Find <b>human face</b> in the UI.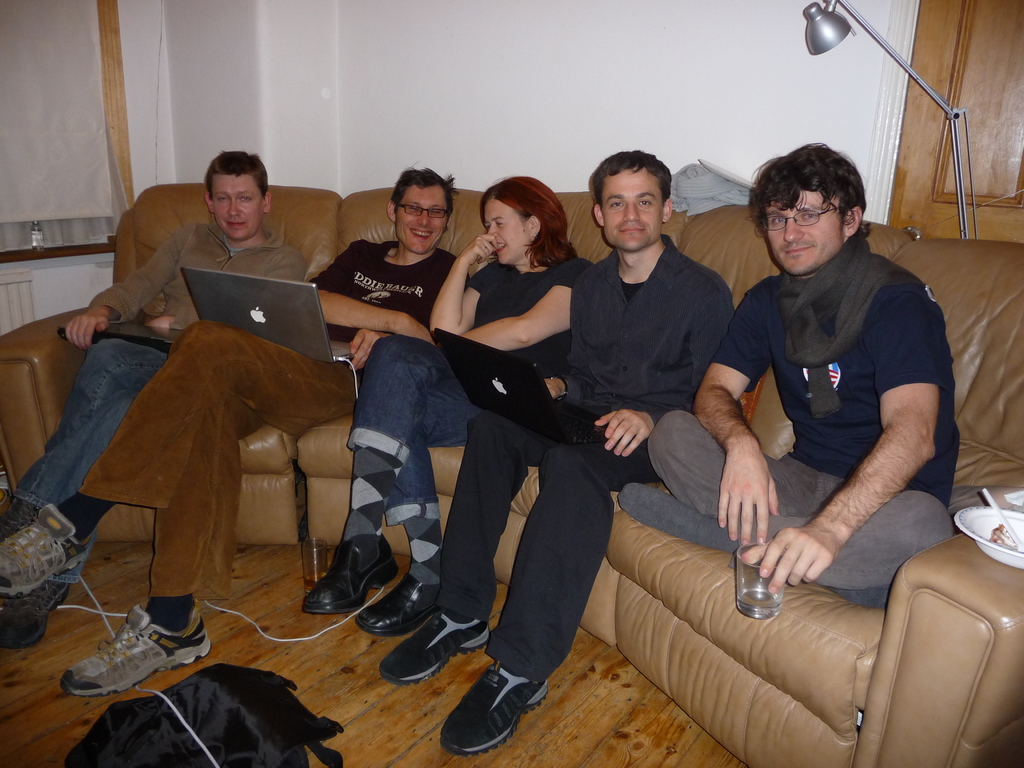
UI element at <bbox>209, 175, 262, 240</bbox>.
